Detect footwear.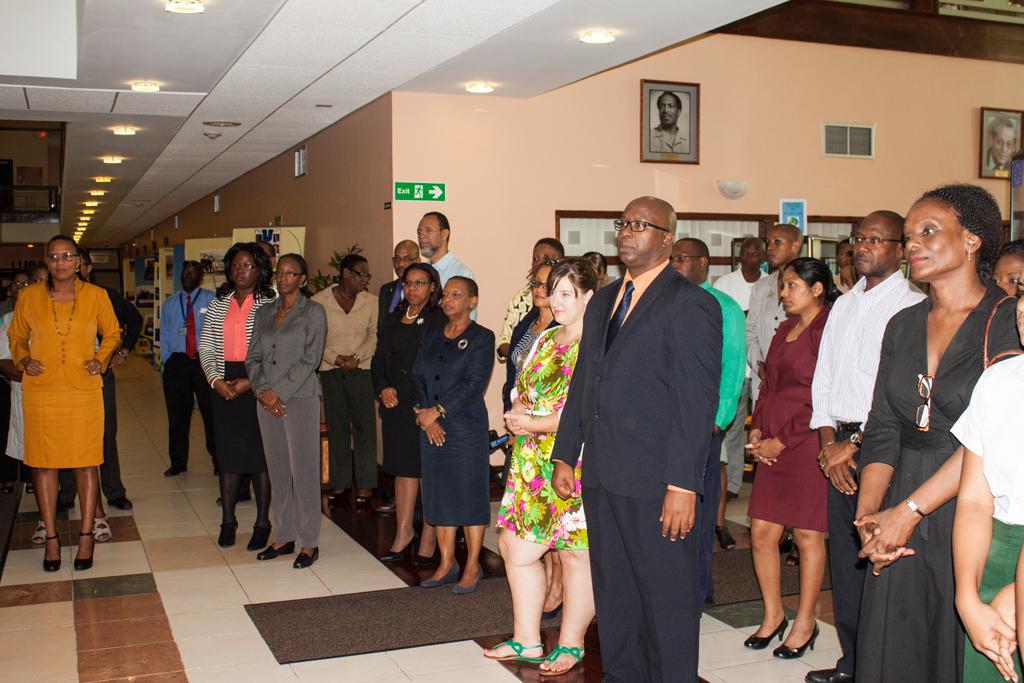
Detected at (540, 600, 565, 623).
